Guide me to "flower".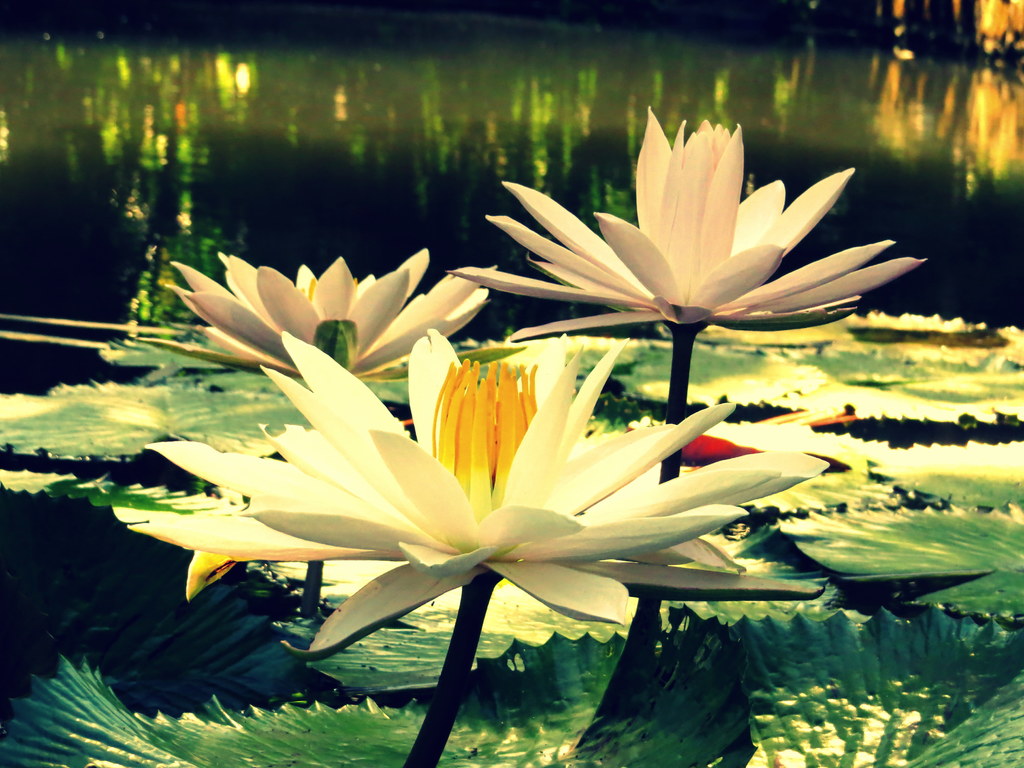
Guidance: Rect(456, 114, 922, 335).
